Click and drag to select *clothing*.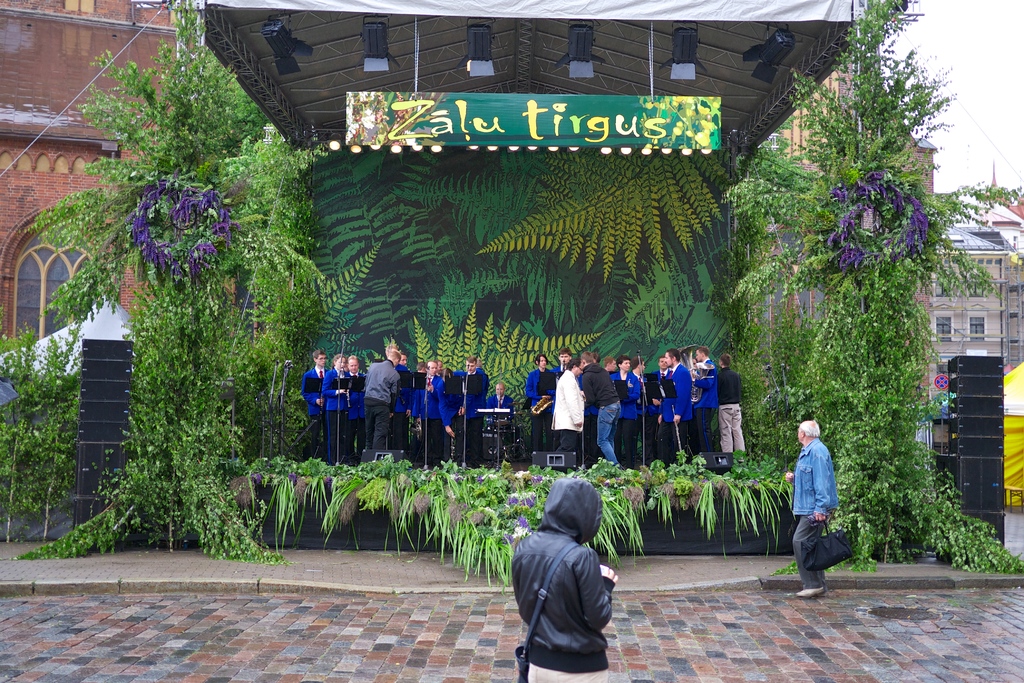
Selection: region(611, 372, 639, 465).
